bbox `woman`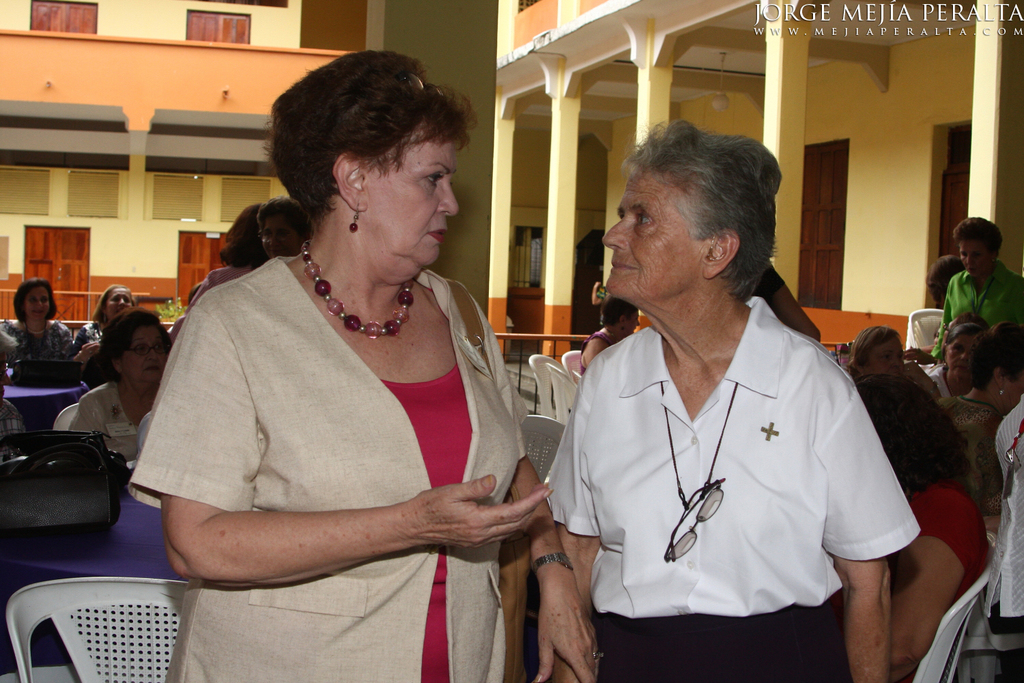
[856, 381, 994, 682]
